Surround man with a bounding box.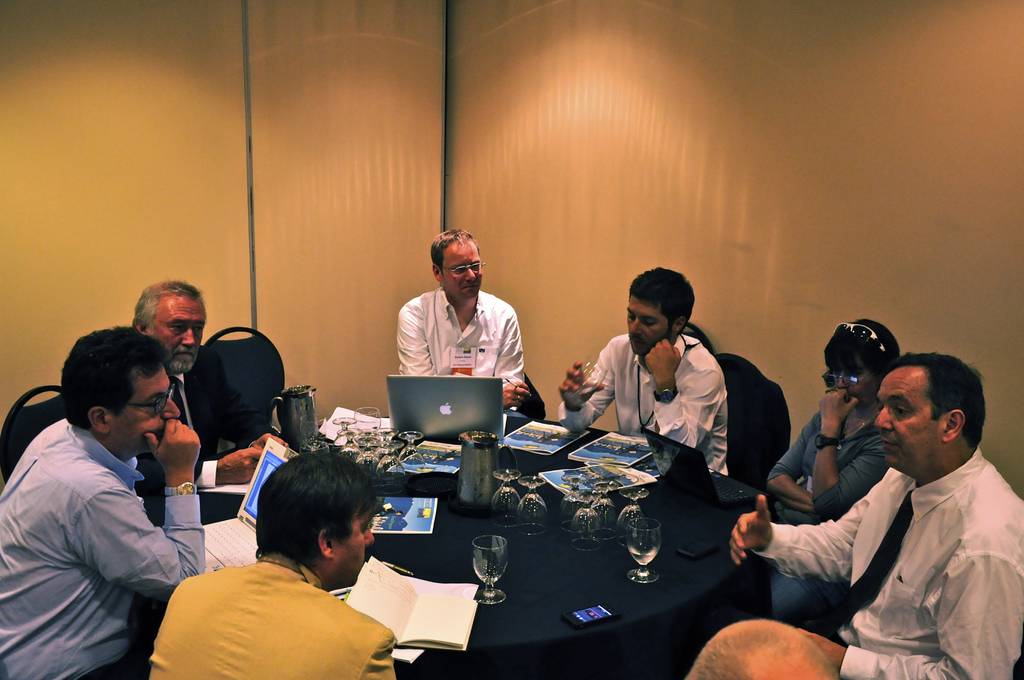
select_region(129, 282, 289, 492).
